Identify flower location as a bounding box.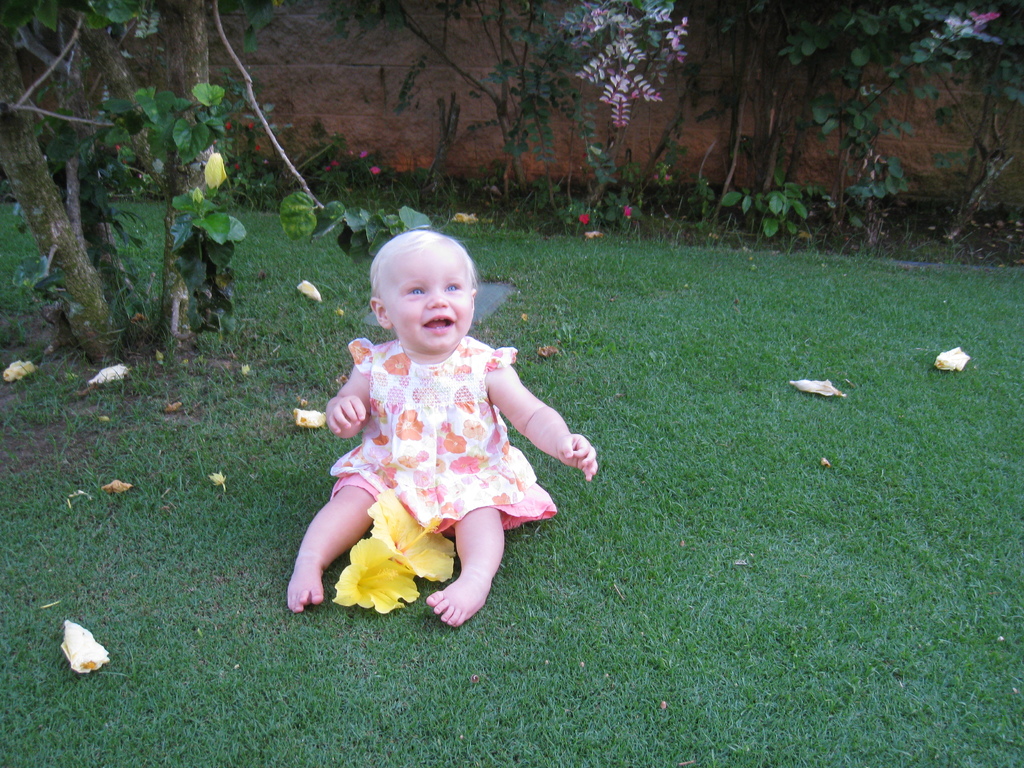
box(370, 165, 381, 173).
